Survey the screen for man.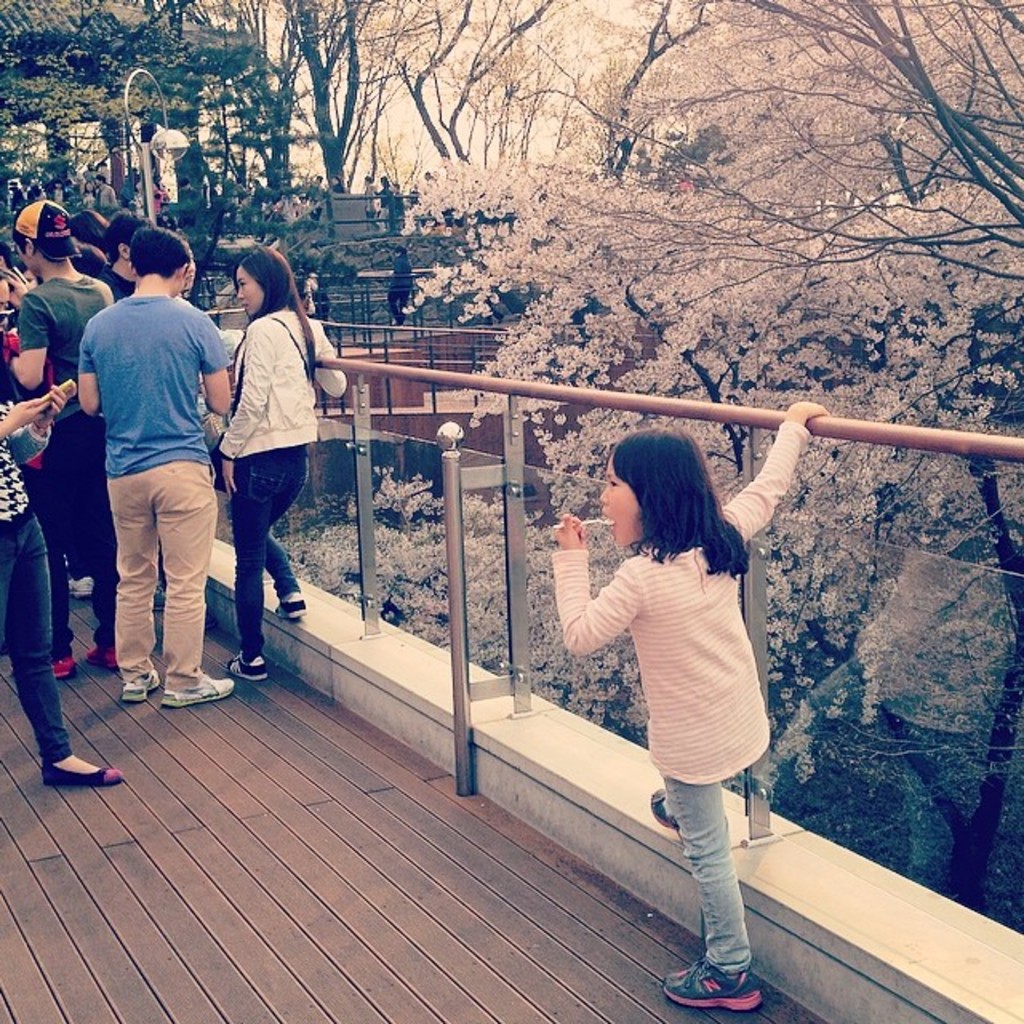
Survey found: bbox(2, 194, 112, 672).
